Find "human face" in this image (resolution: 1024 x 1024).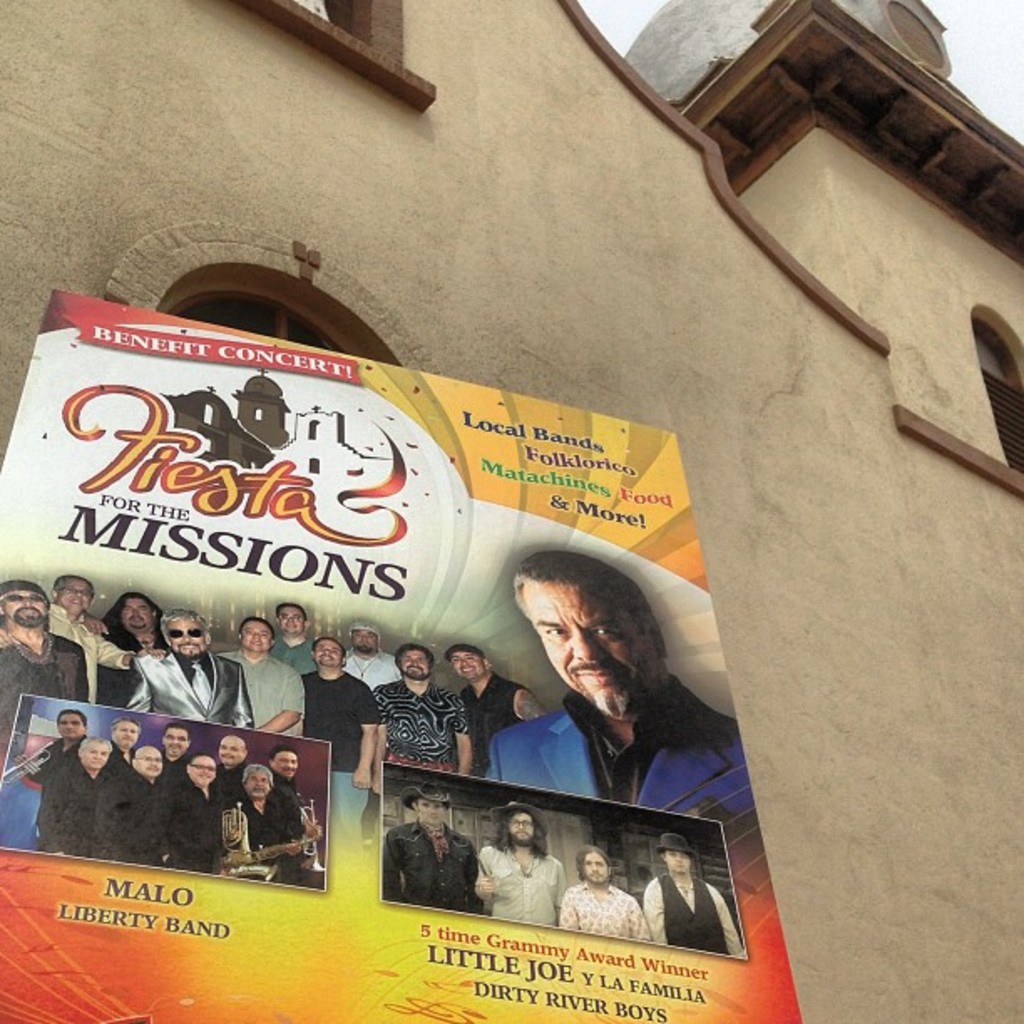
bbox=[244, 622, 264, 653].
